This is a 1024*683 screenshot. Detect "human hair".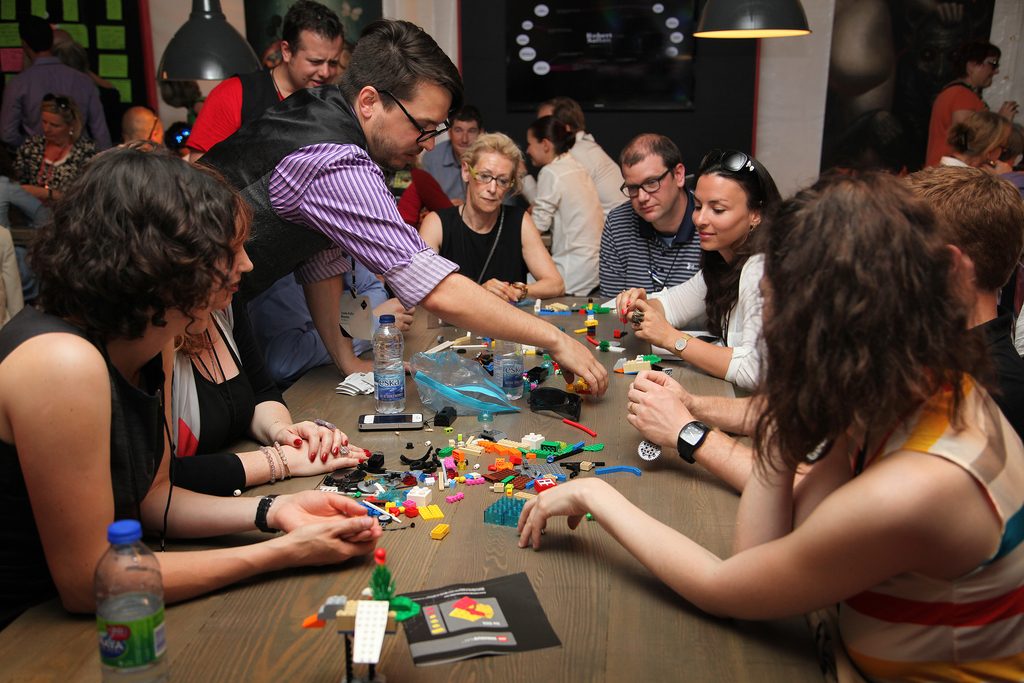
<box>946,110,1010,160</box>.
